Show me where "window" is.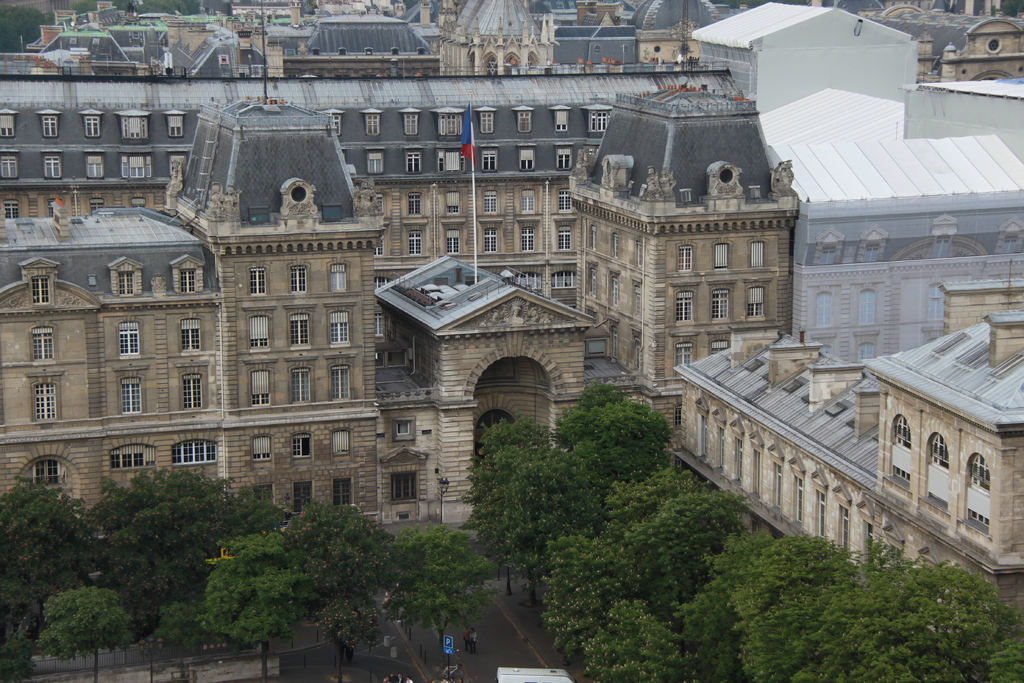
"window" is at [x1=332, y1=430, x2=348, y2=454].
